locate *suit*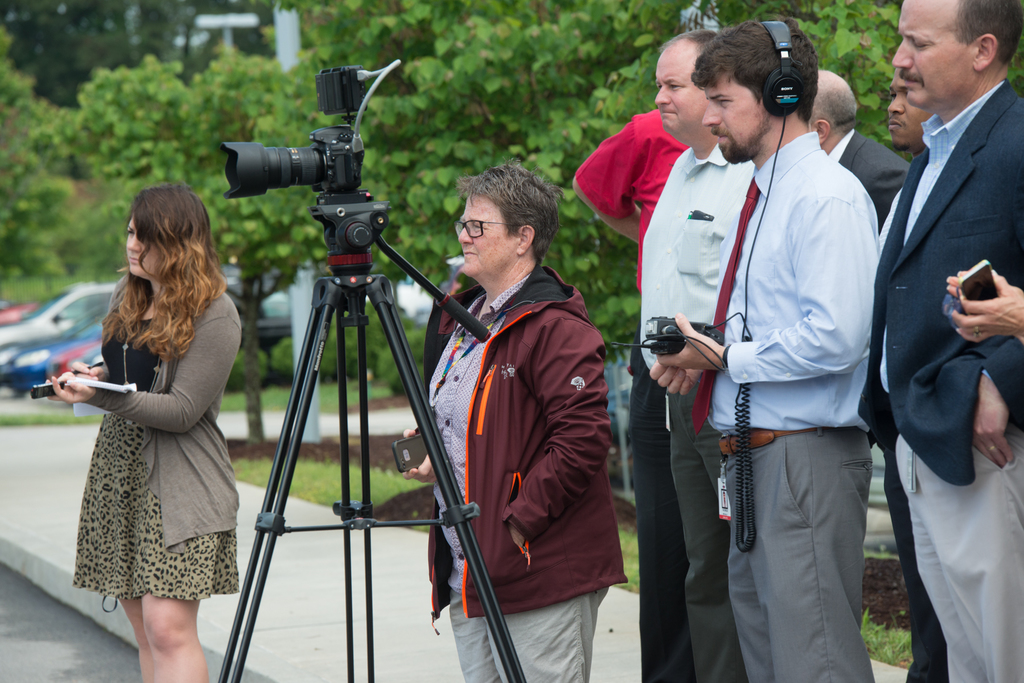
[x1=860, y1=83, x2=1023, y2=483]
